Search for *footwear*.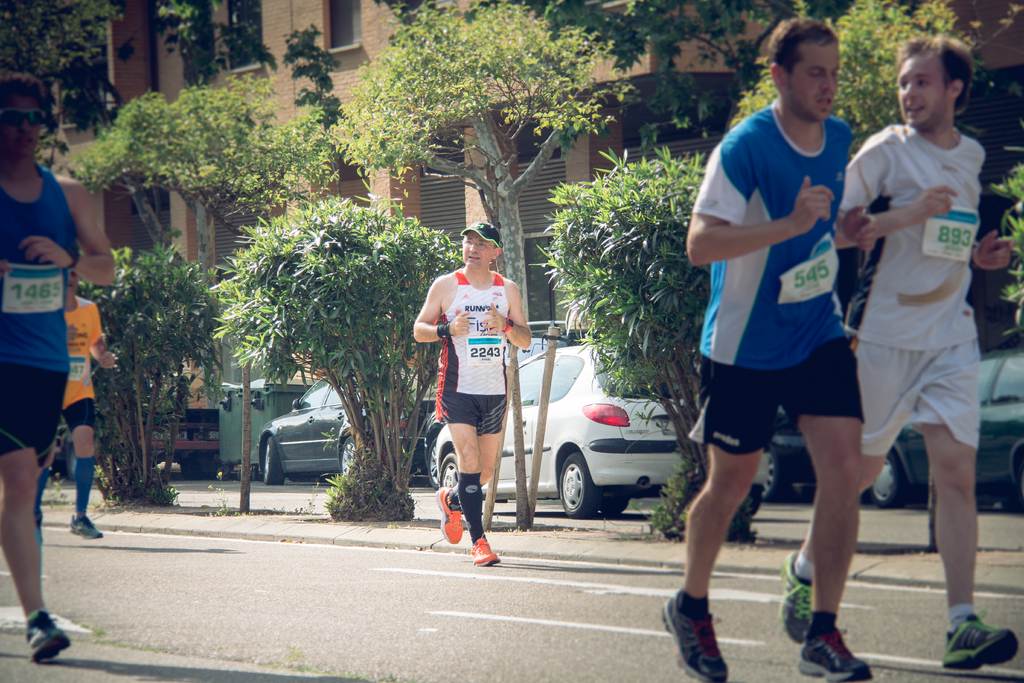
Found at box=[783, 550, 820, 646].
